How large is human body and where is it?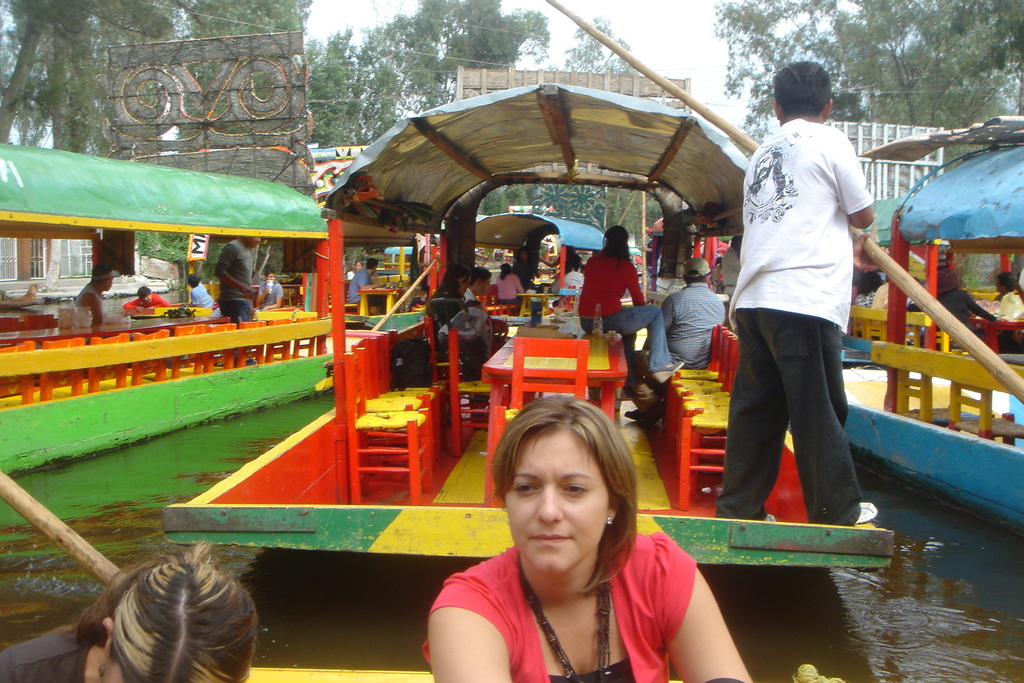
Bounding box: box=[624, 279, 723, 416].
